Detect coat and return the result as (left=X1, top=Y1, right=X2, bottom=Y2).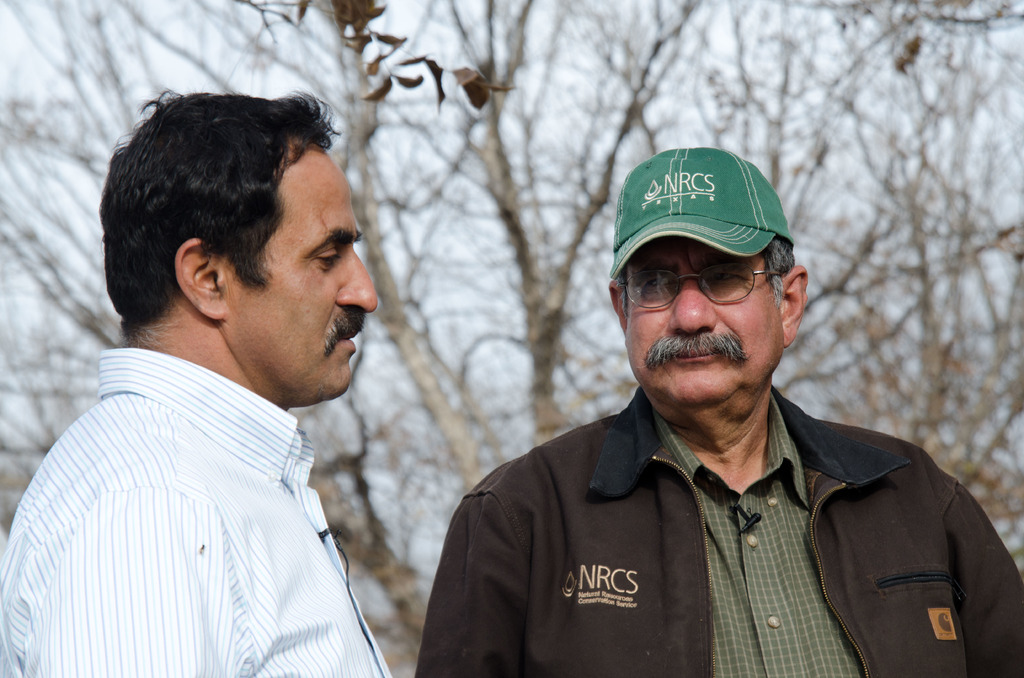
(left=413, top=385, right=1023, bottom=677).
